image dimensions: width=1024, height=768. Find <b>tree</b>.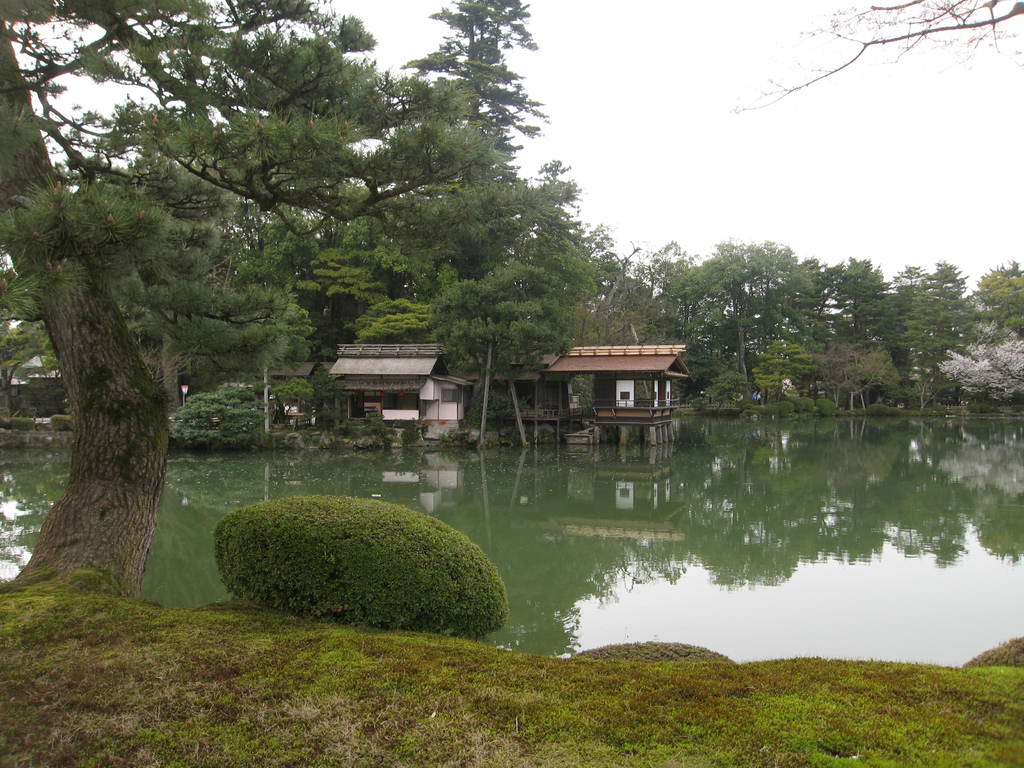
BBox(723, 0, 1023, 114).
